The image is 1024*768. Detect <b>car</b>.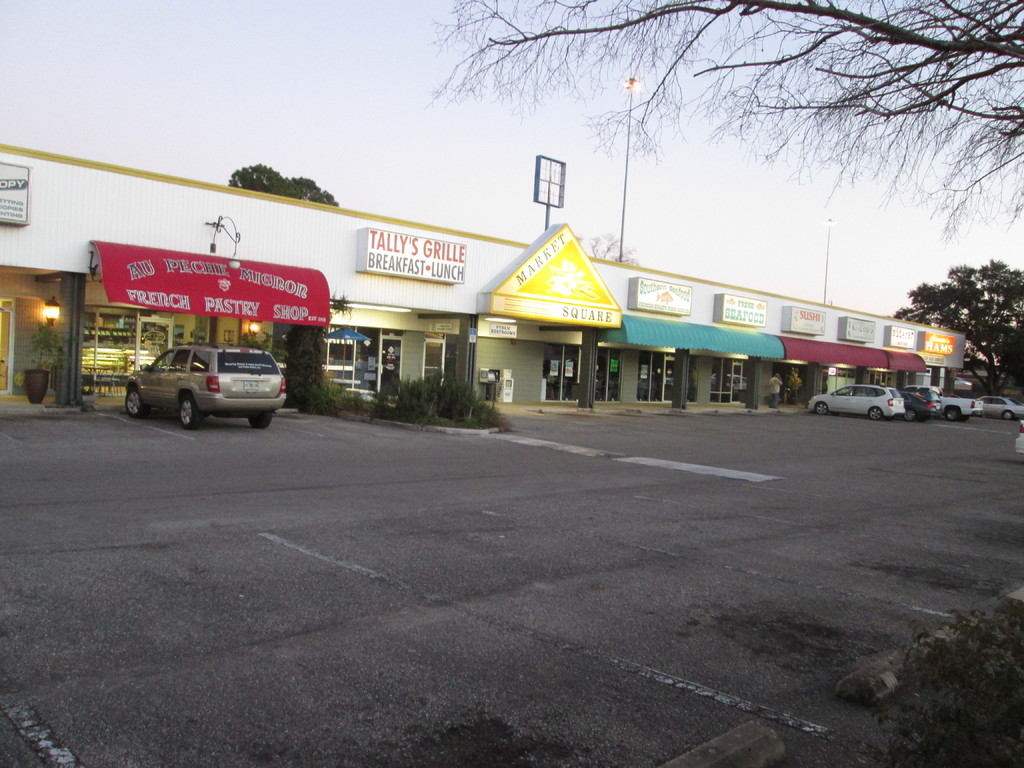
Detection: detection(1012, 422, 1023, 465).
